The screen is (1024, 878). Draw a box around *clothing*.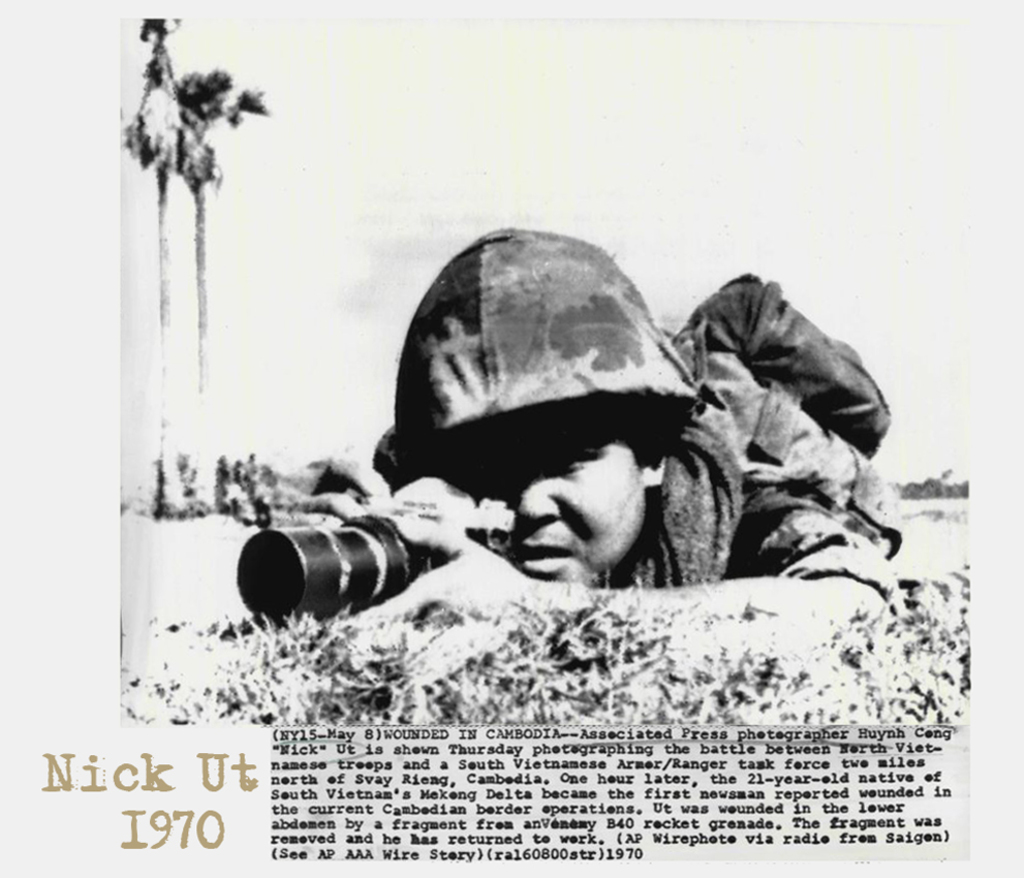
615 351 895 587.
